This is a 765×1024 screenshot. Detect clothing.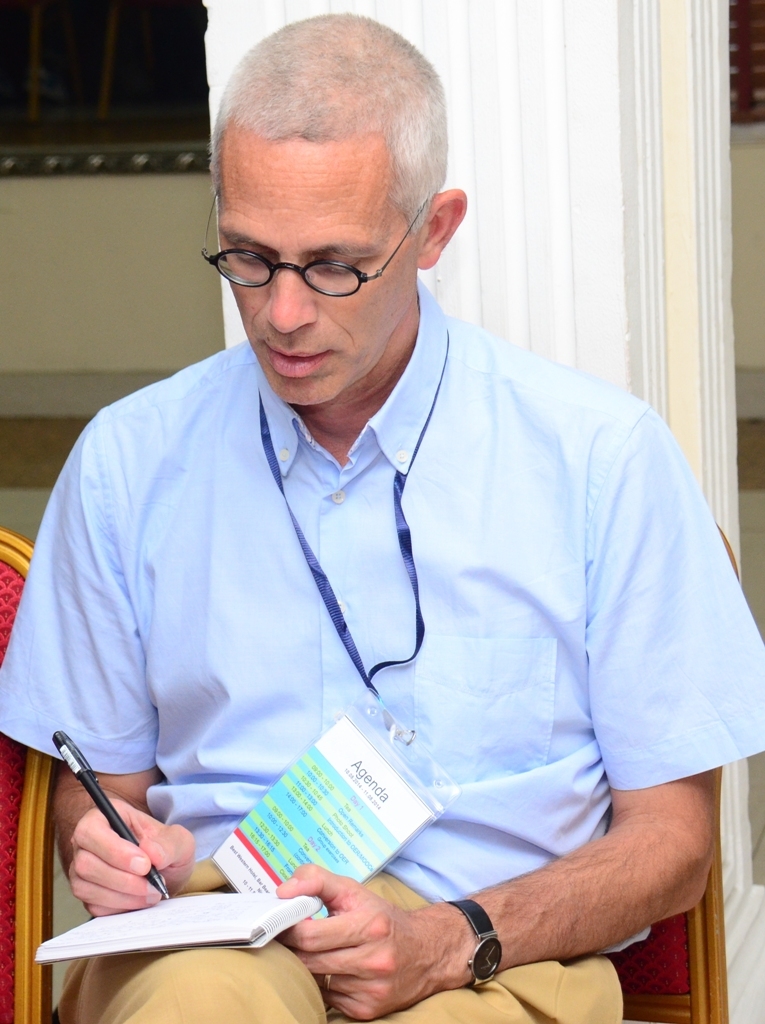
region(50, 250, 734, 998).
